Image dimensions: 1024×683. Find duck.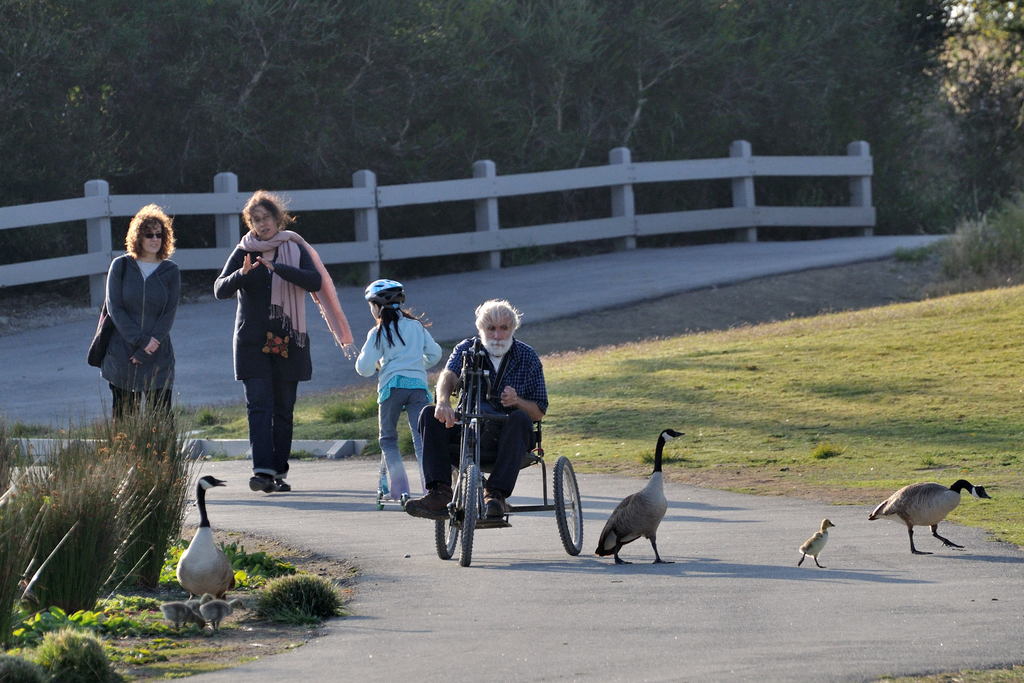
{"left": 590, "top": 431, "right": 685, "bottom": 575}.
